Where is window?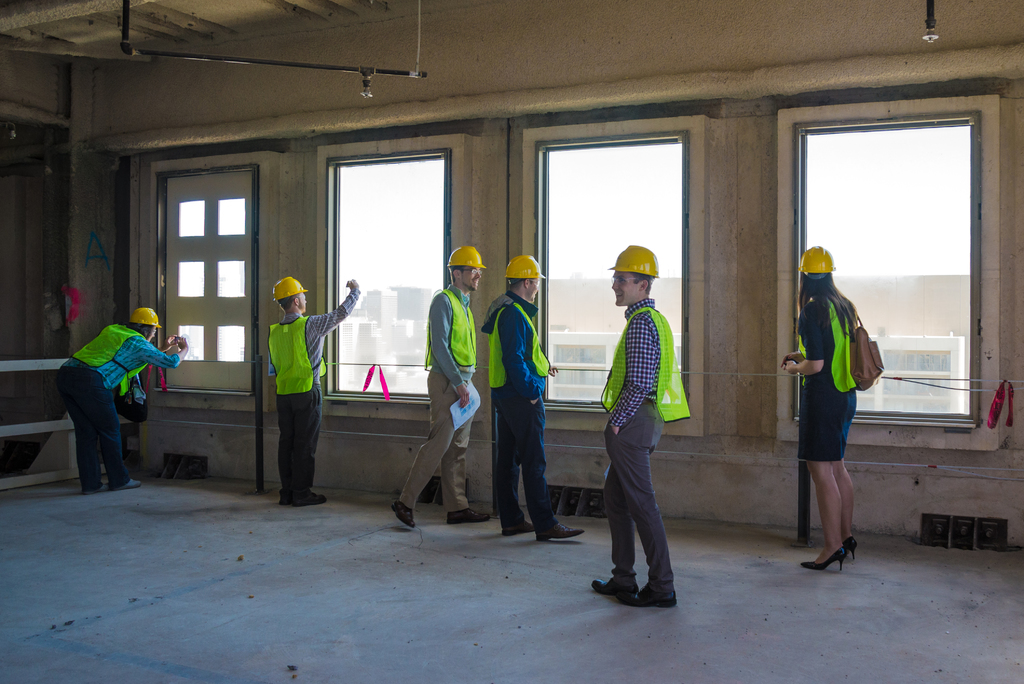
Rect(538, 131, 685, 411).
